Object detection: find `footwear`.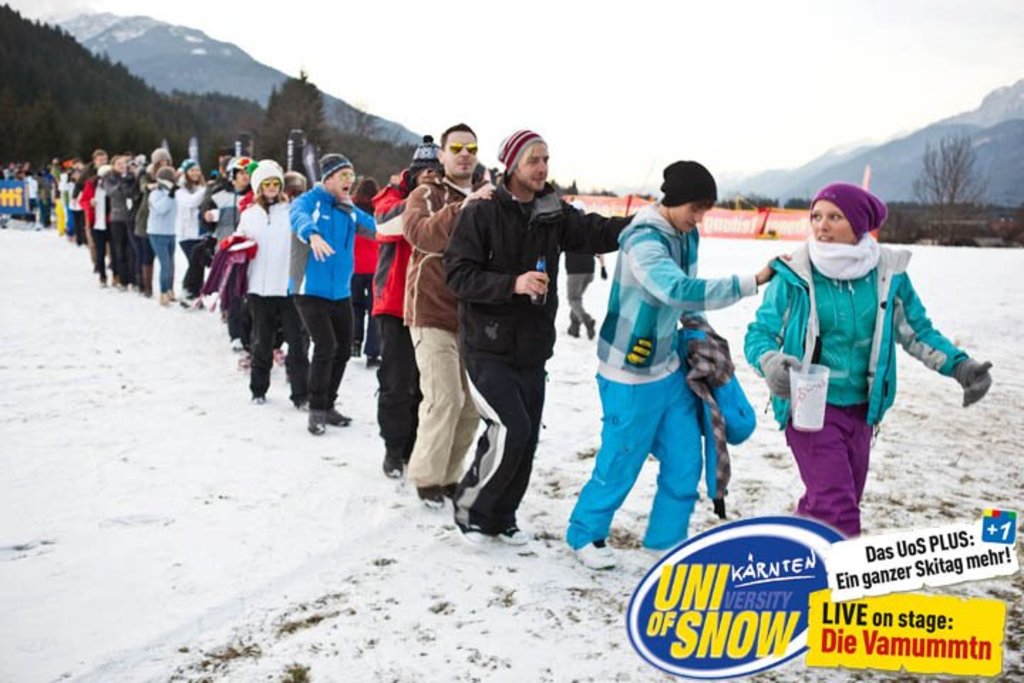
576, 539, 616, 569.
